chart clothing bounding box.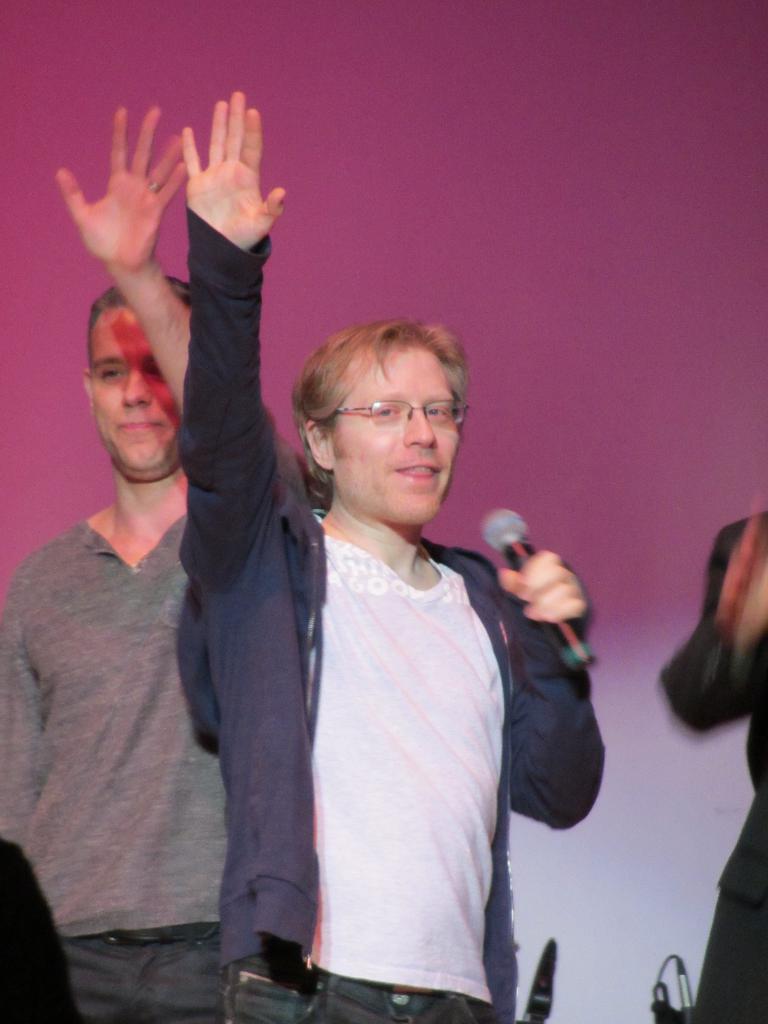
Charted: <bbox>0, 456, 268, 944</bbox>.
